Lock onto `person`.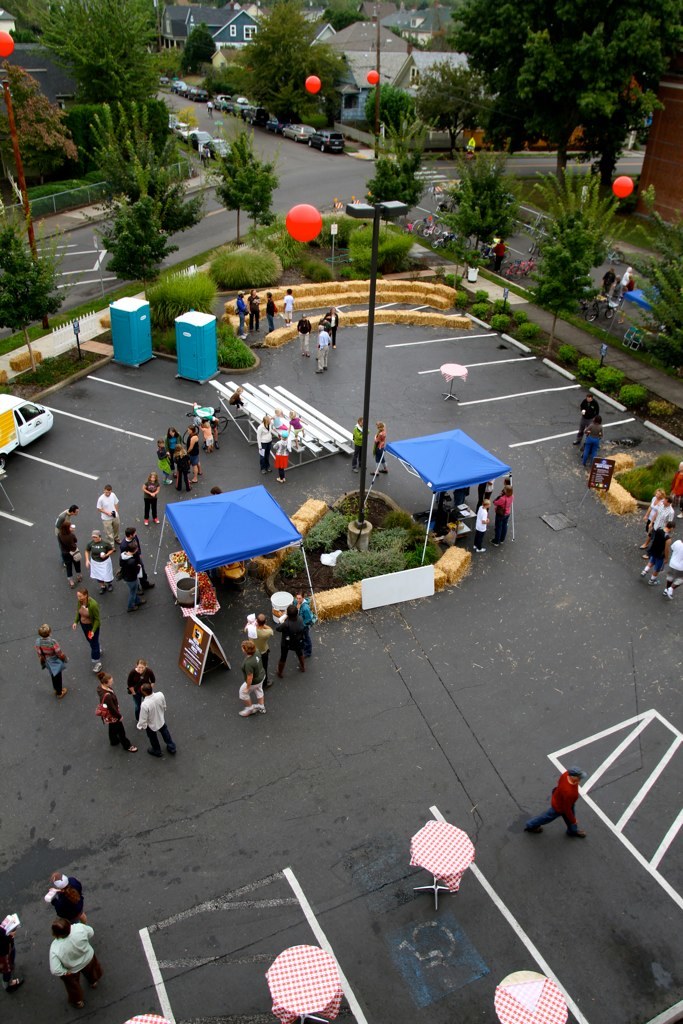
Locked: 271 428 294 477.
